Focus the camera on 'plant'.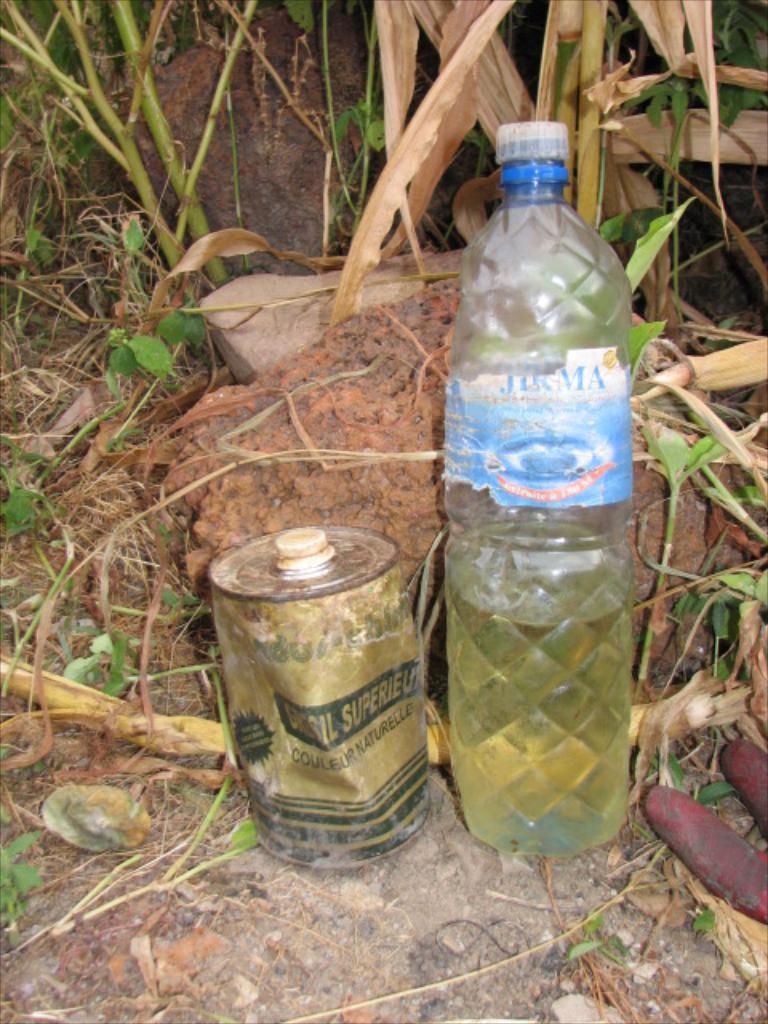
Focus region: 0 435 94 597.
